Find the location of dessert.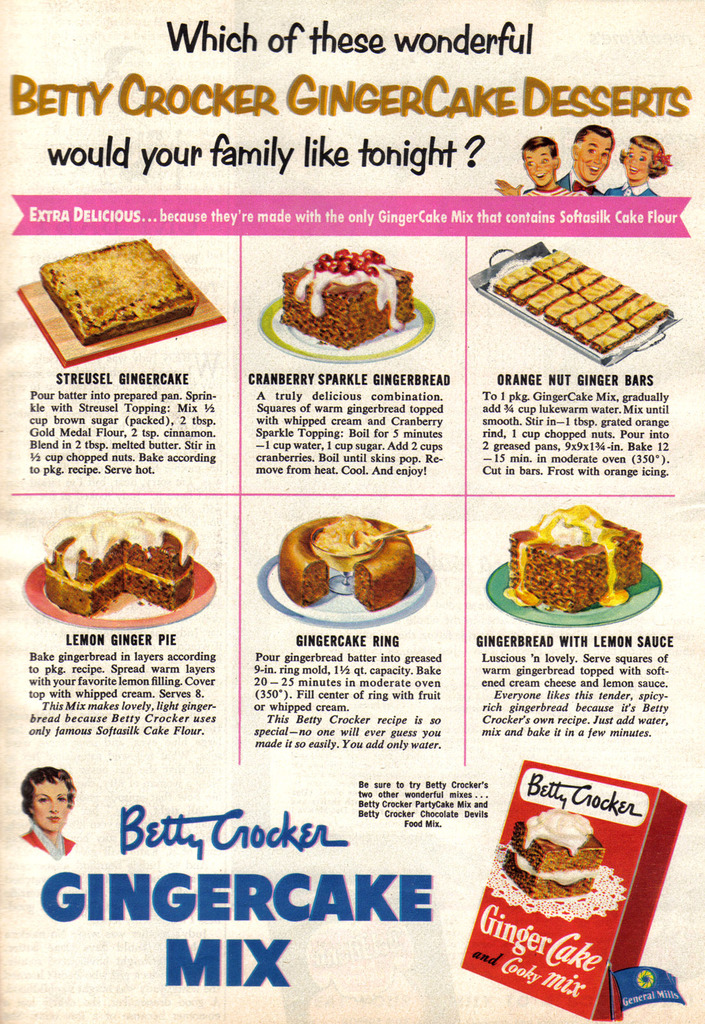
Location: (x1=284, y1=244, x2=413, y2=347).
